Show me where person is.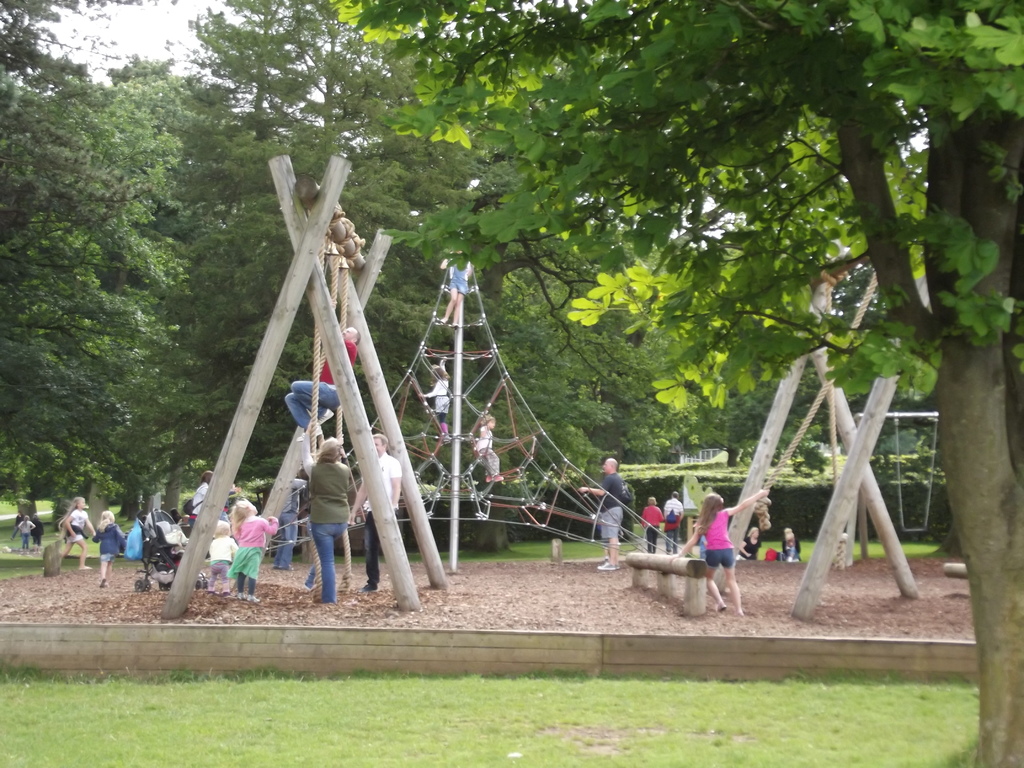
person is at 283,326,361,456.
